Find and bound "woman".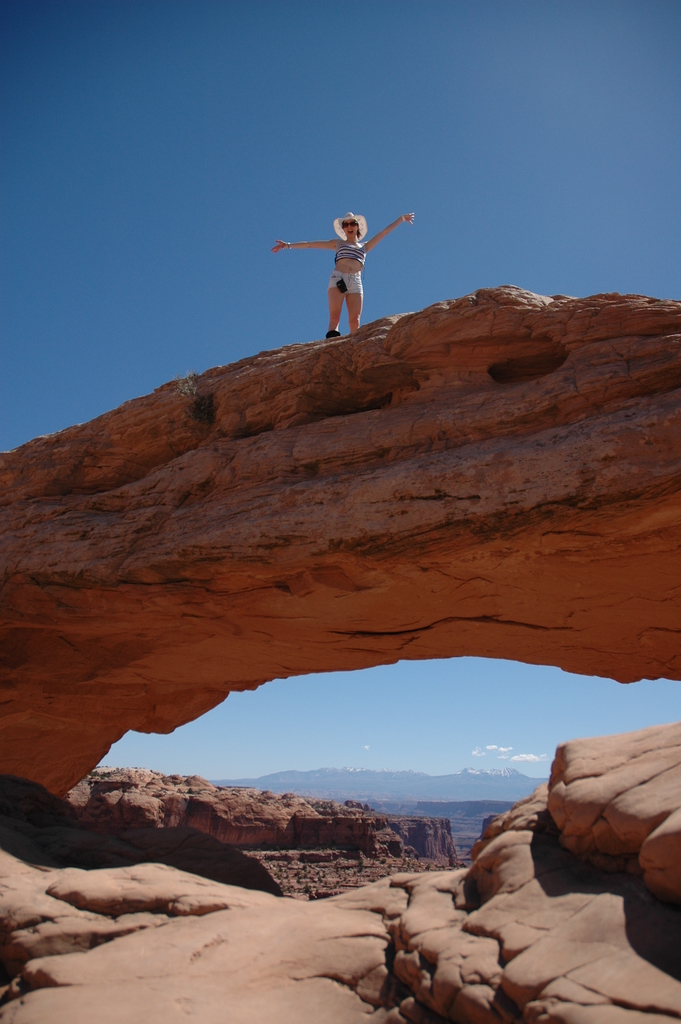
Bound: region(277, 200, 408, 338).
